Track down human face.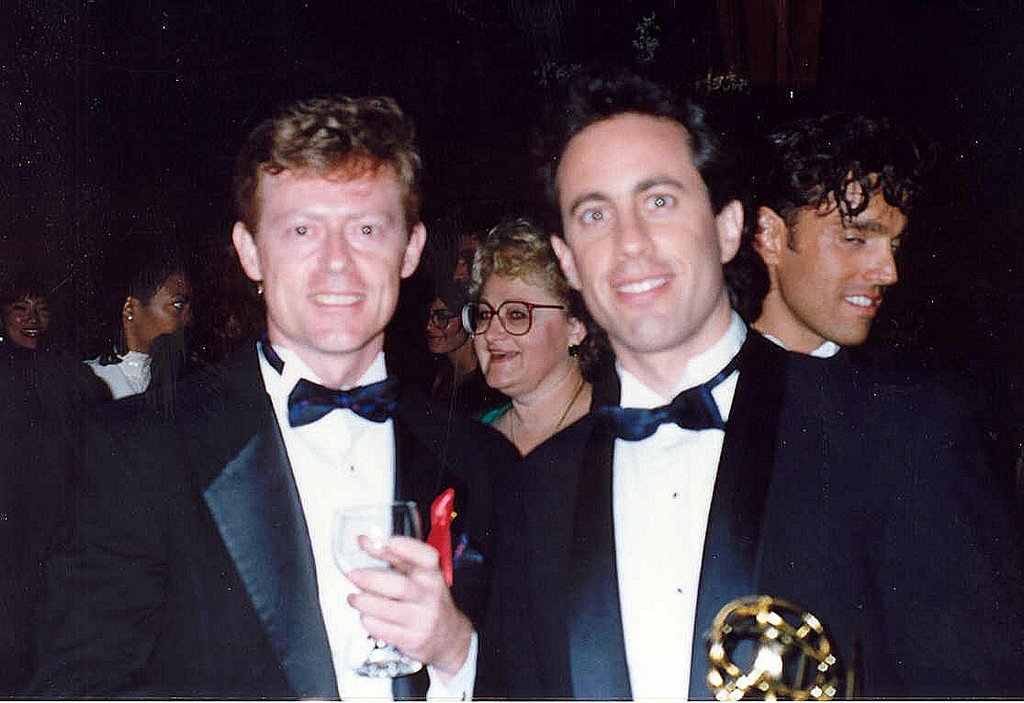
Tracked to bbox(782, 174, 906, 345).
